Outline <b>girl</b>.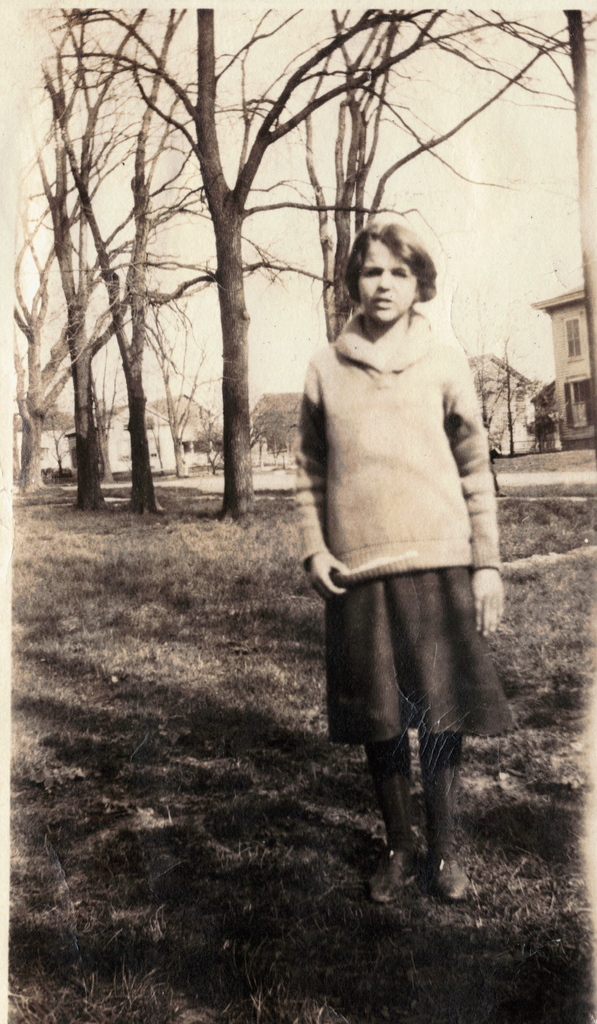
Outline: {"left": 294, "top": 228, "right": 501, "bottom": 902}.
